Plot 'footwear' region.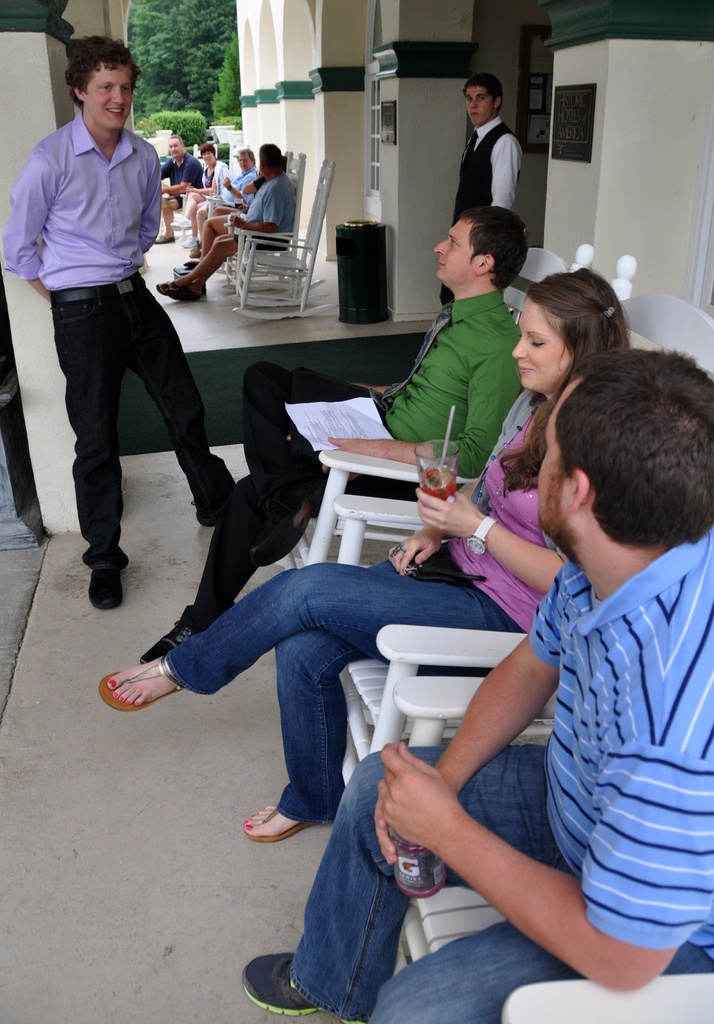
Plotted at 203 508 226 527.
